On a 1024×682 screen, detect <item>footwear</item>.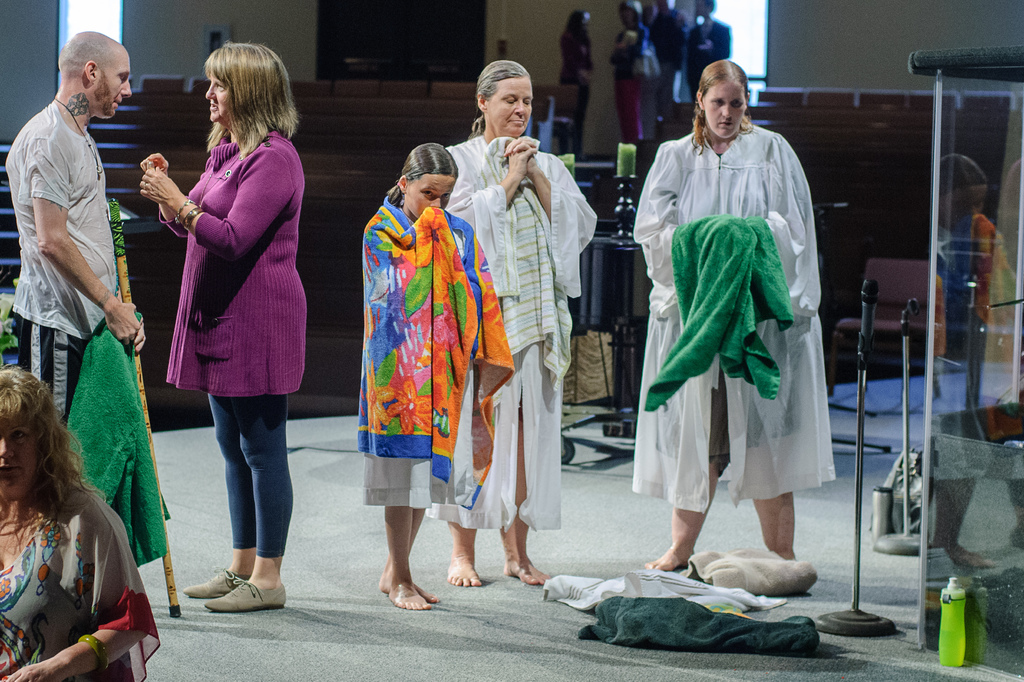
locate(181, 566, 243, 601).
